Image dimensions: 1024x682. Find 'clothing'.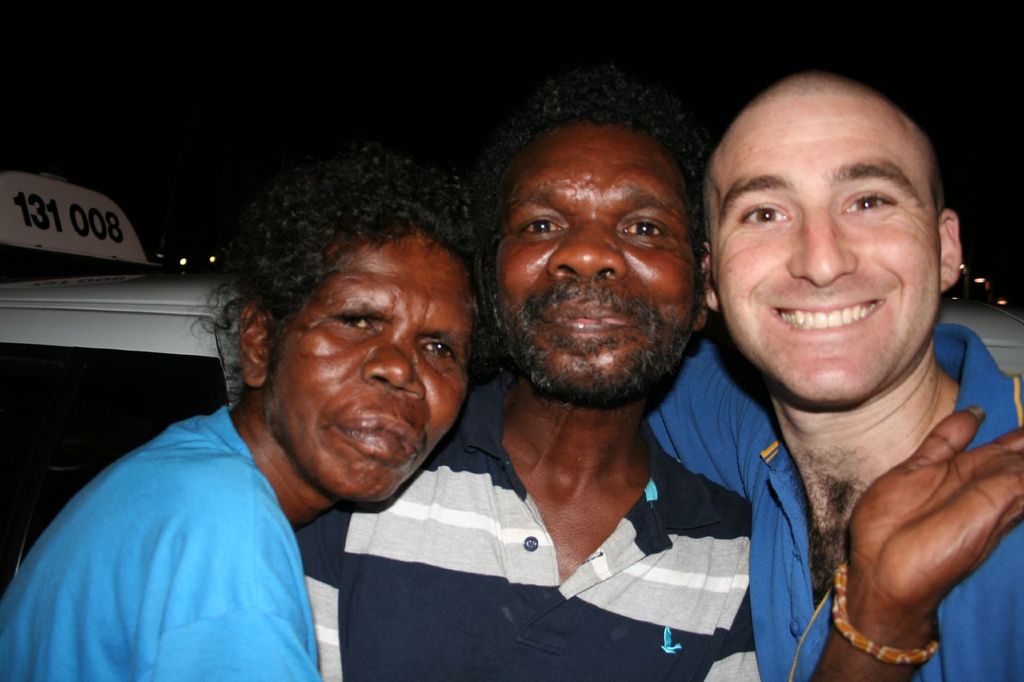
[0, 399, 323, 681].
